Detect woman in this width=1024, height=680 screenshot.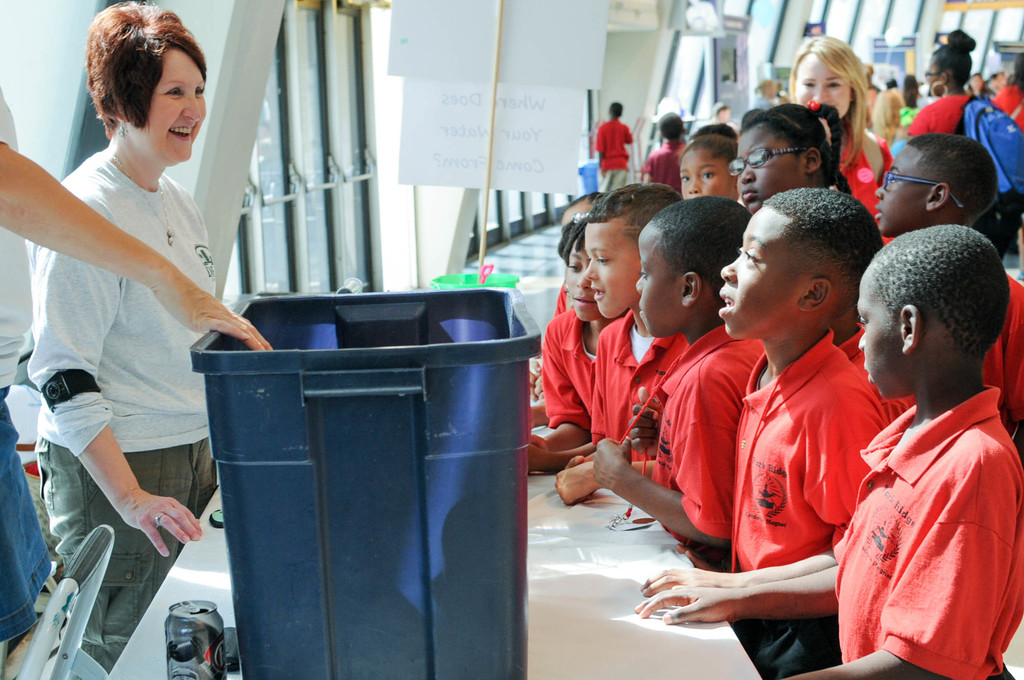
Detection: bbox(904, 27, 1023, 264).
